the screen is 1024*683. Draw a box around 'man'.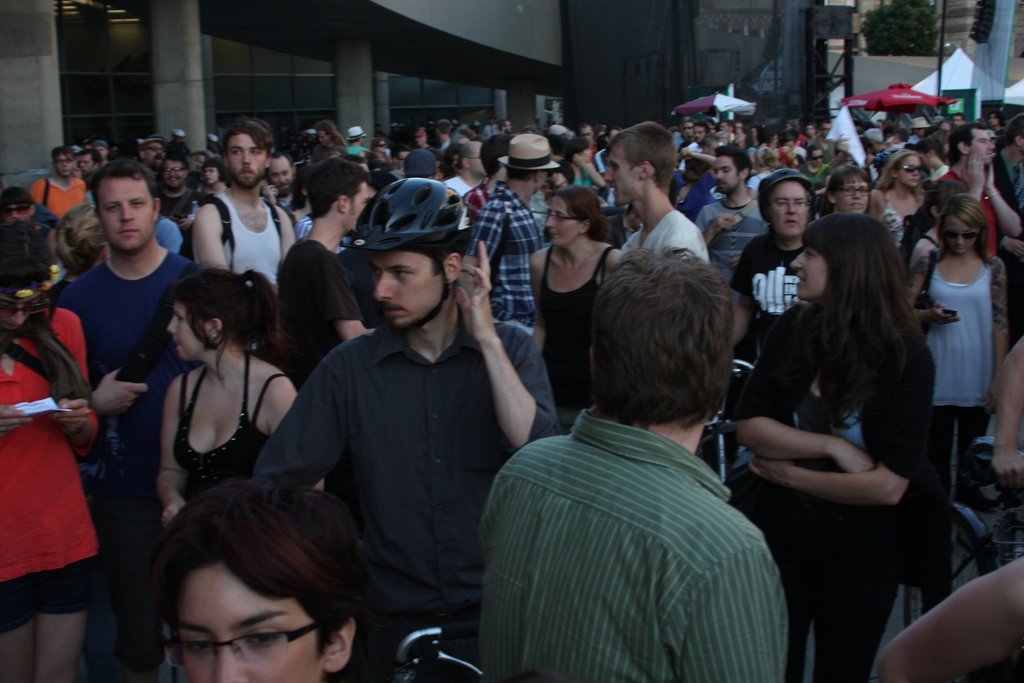
275,156,369,380.
